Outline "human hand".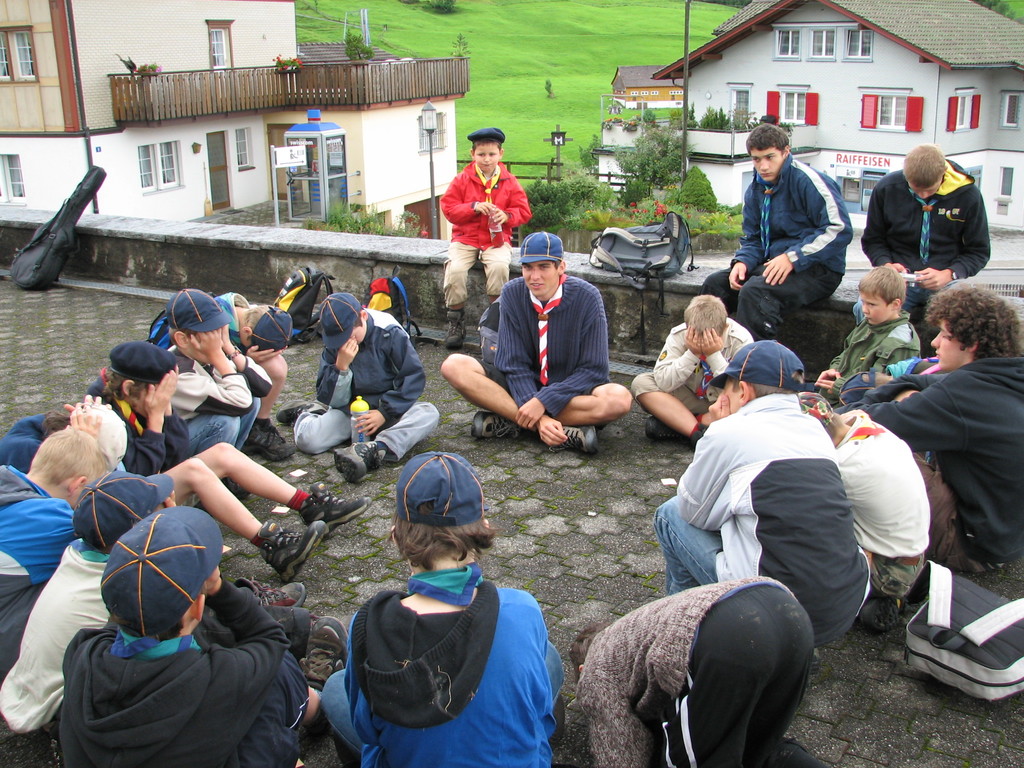
Outline: [219, 323, 234, 351].
